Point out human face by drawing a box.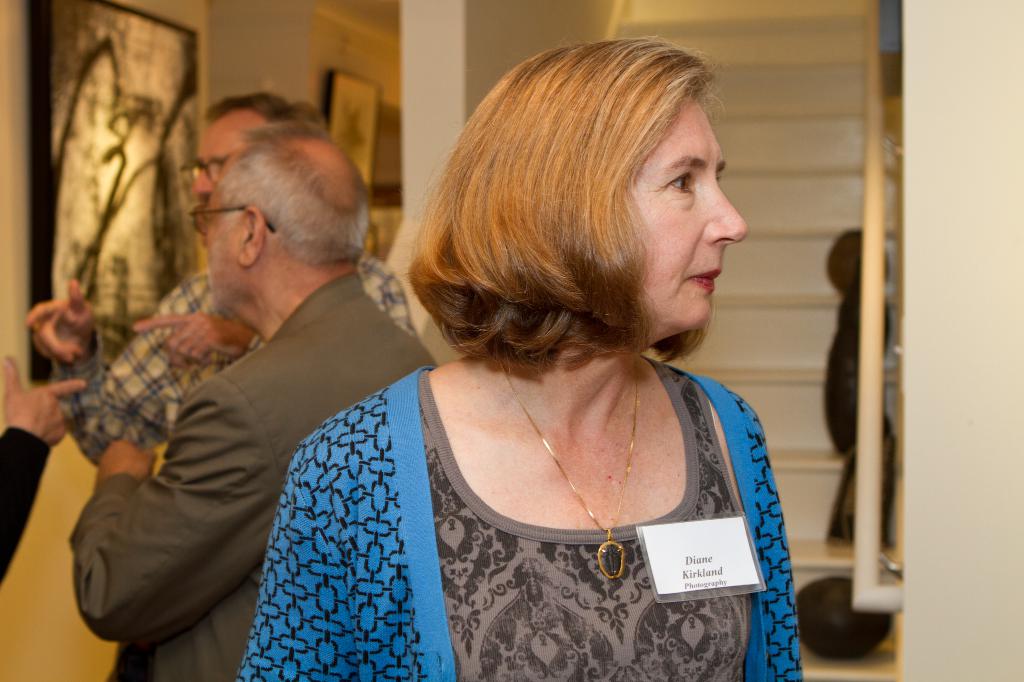
rect(624, 97, 745, 344).
